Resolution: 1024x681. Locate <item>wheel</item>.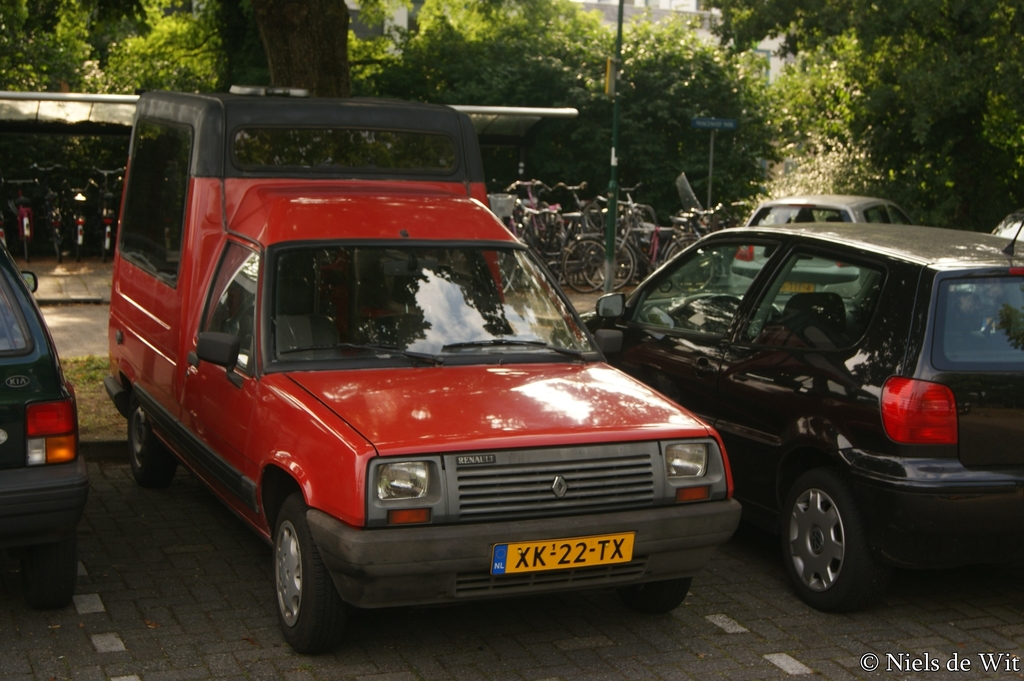
box=[50, 241, 65, 262].
